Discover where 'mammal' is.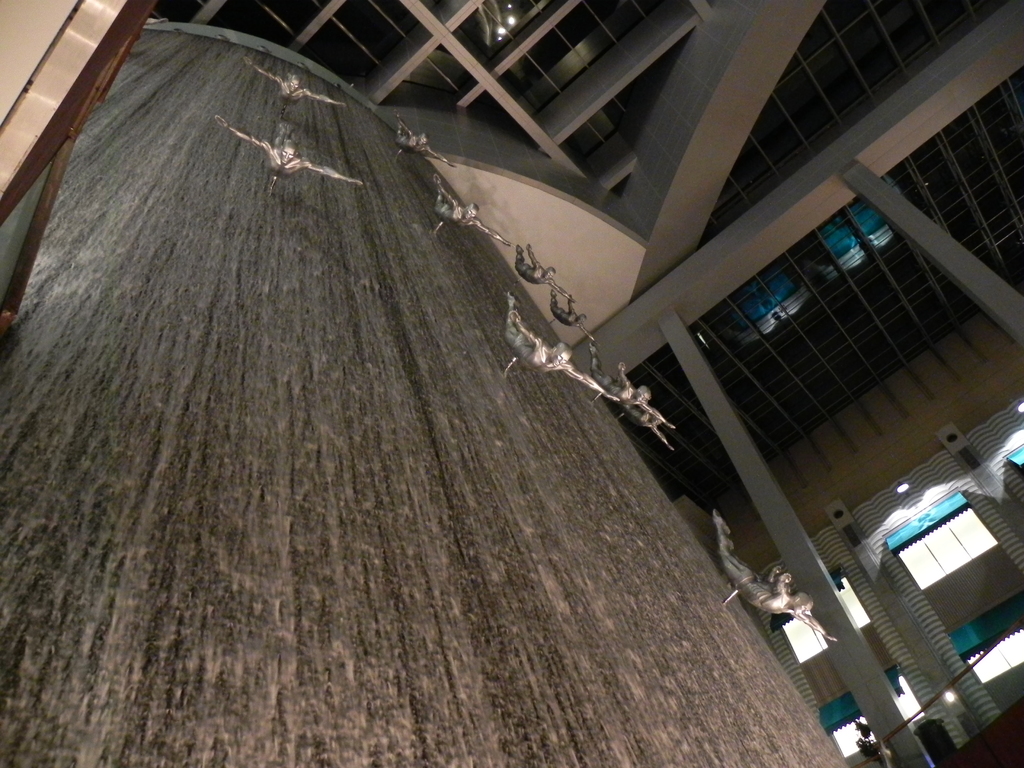
Discovered at <bbox>242, 52, 349, 107</bbox>.
